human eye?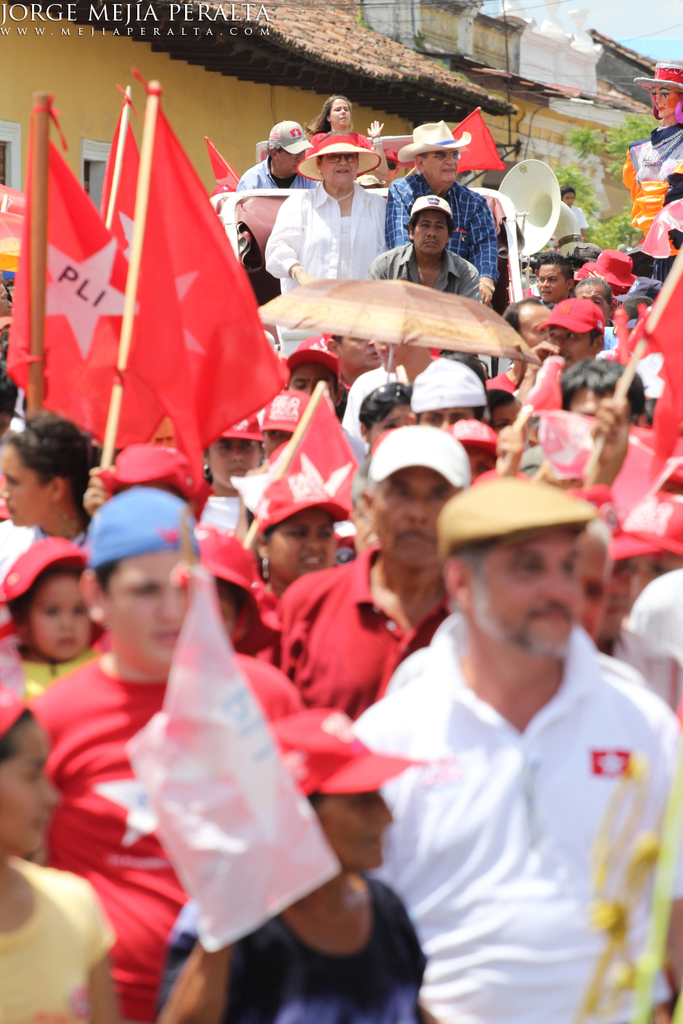
box(22, 763, 50, 787)
